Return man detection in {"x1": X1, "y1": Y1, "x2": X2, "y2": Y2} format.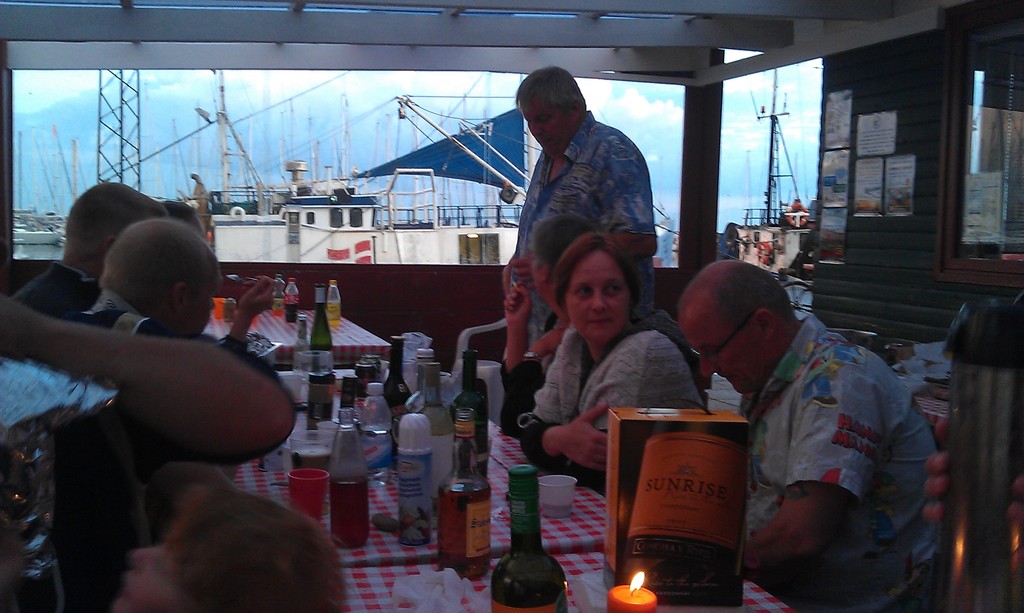
{"x1": 698, "y1": 260, "x2": 952, "y2": 605}.
